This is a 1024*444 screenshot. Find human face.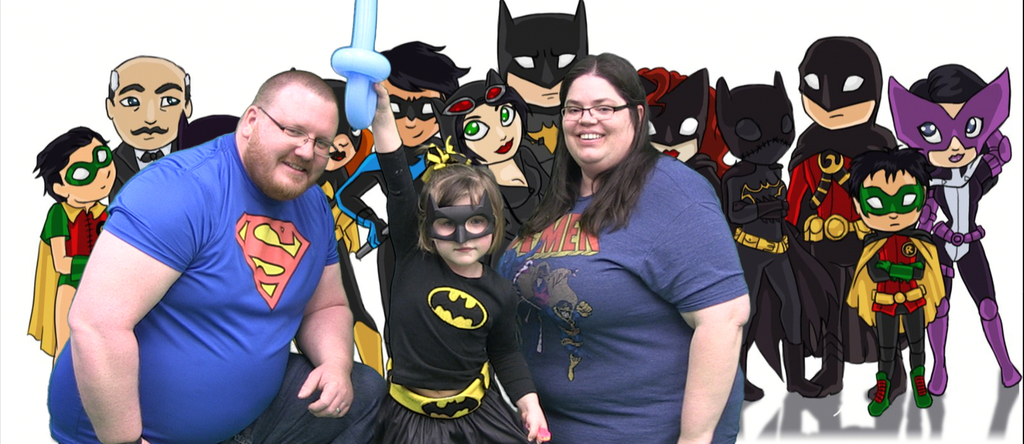
Bounding box: [920, 106, 974, 169].
